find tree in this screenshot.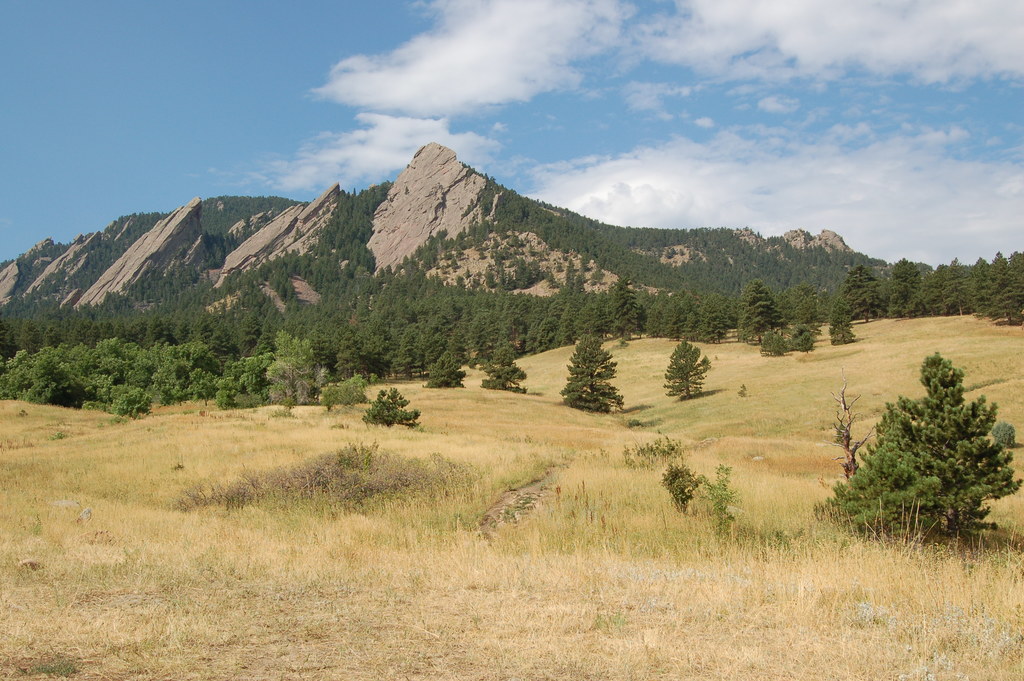
The bounding box for tree is bbox(566, 323, 637, 416).
